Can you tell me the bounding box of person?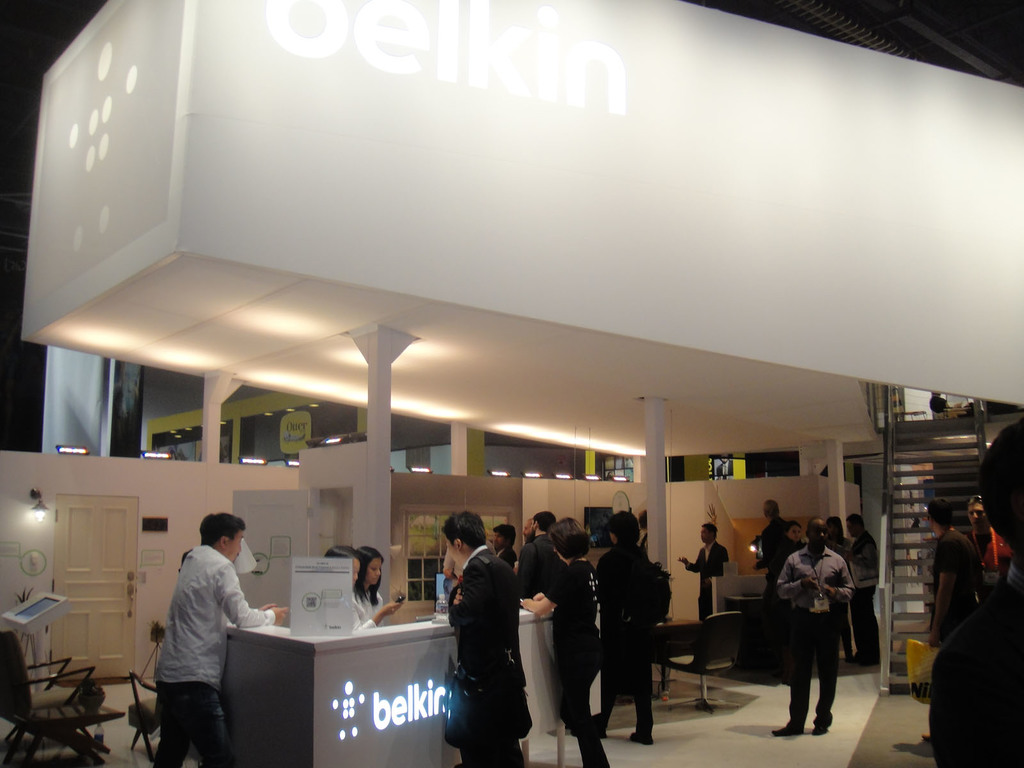
355/543/385/628.
